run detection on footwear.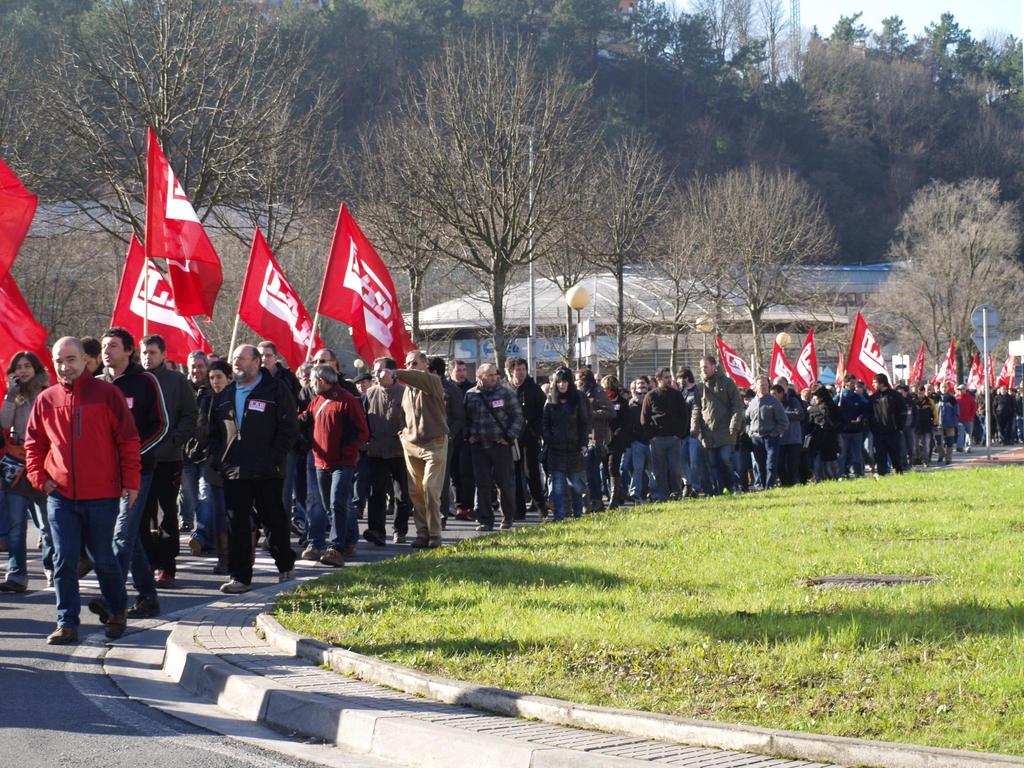
Result: [left=90, top=600, right=111, bottom=625].
